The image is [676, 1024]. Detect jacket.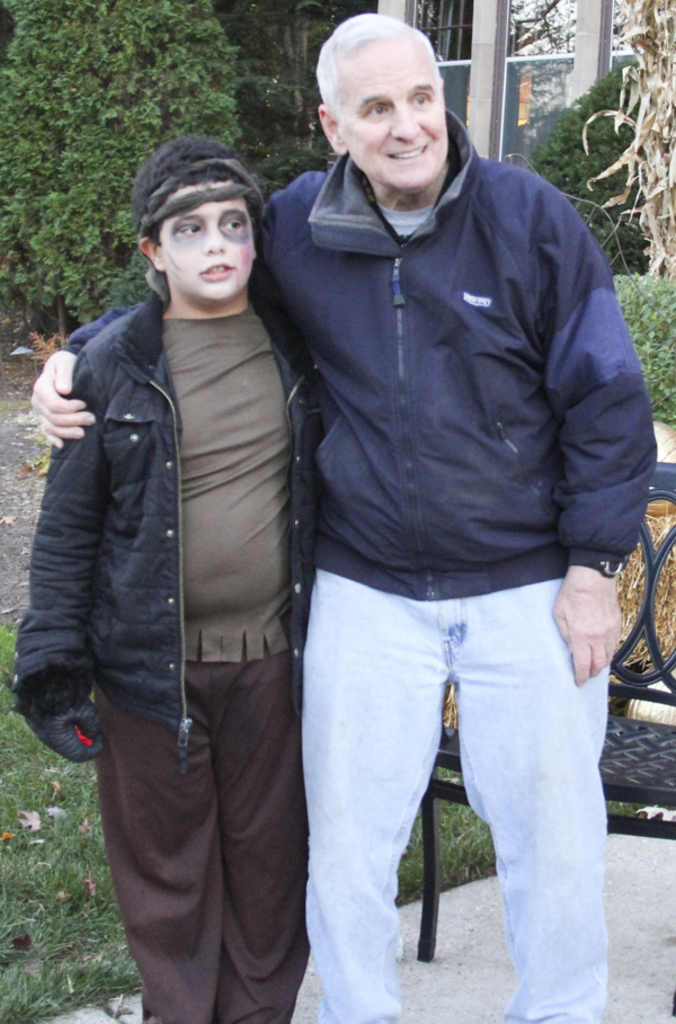
Detection: <bbox>14, 266, 322, 751</bbox>.
